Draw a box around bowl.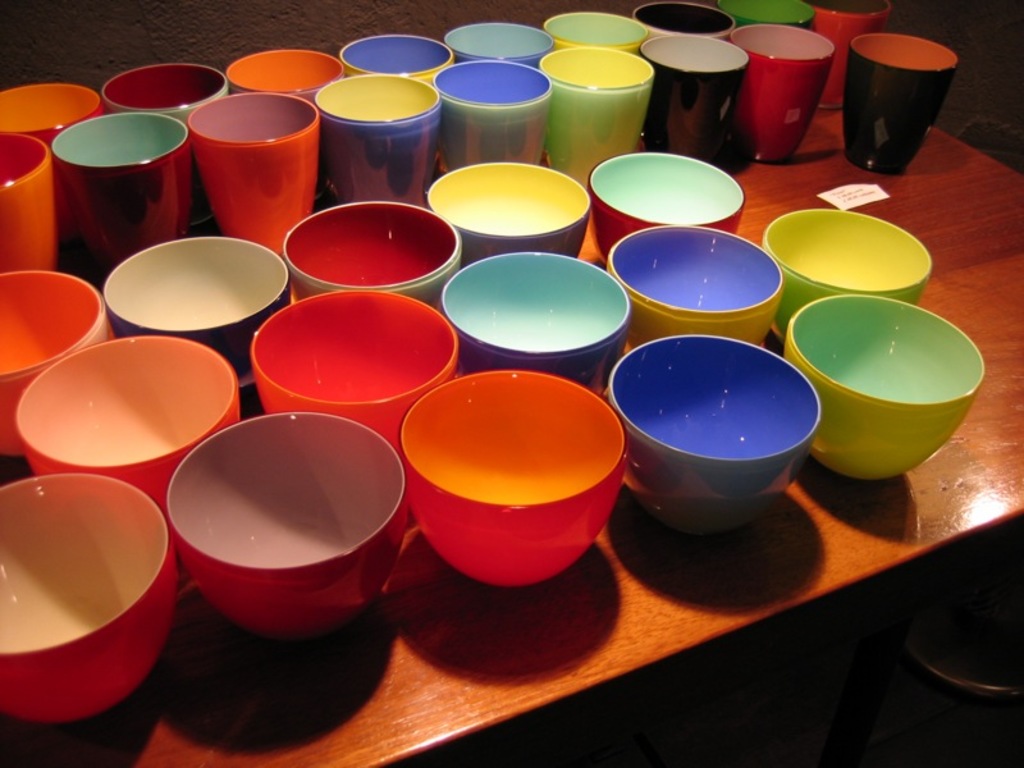
<box>0,271,105,457</box>.
